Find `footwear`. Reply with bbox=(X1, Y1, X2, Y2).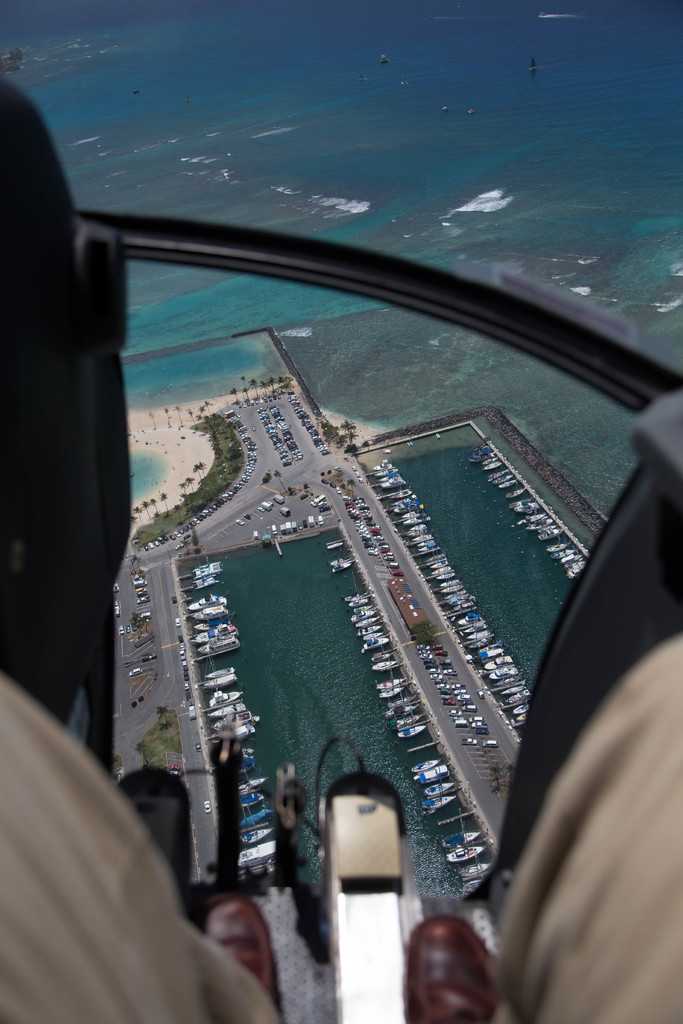
bbox=(409, 913, 493, 1023).
